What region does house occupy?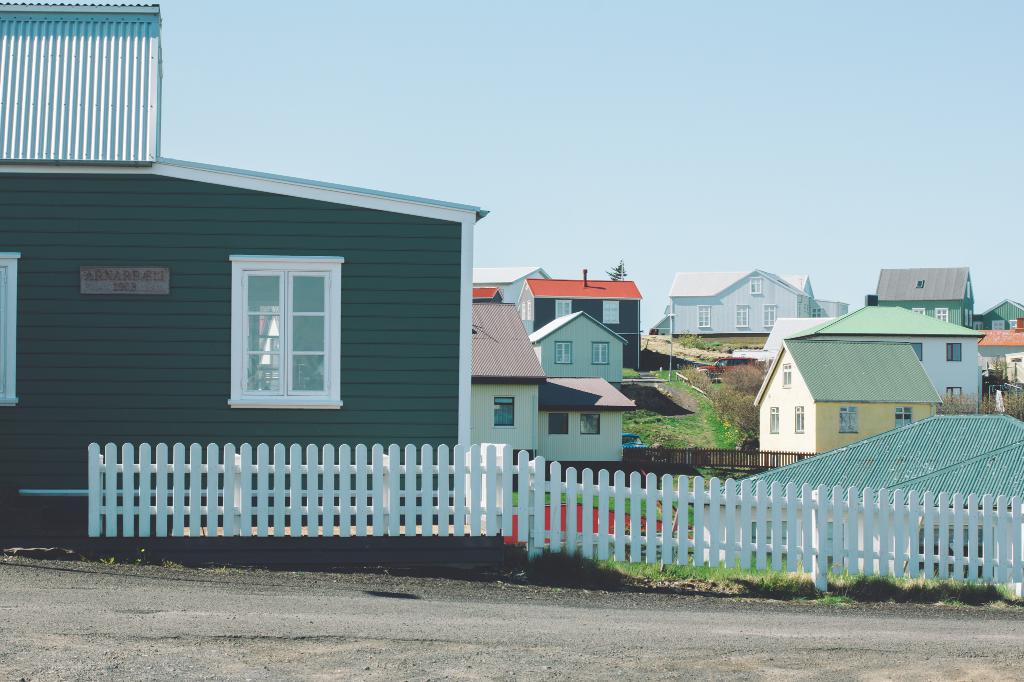
(0, 0, 485, 559).
